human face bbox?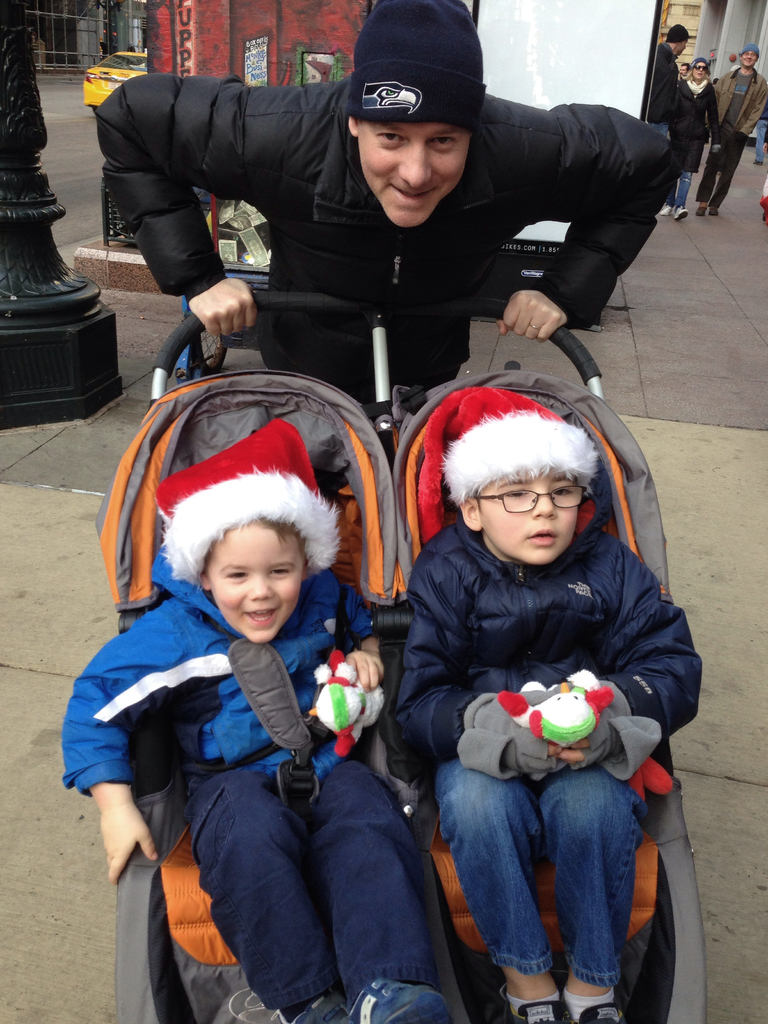
box=[344, 118, 474, 228]
